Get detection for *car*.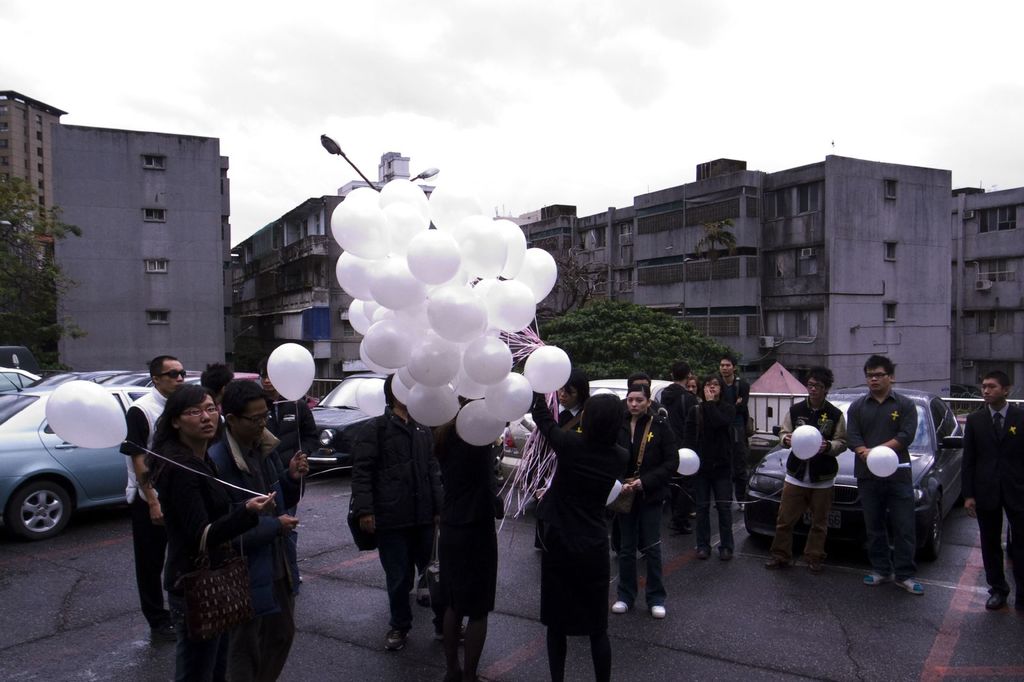
Detection: rect(3, 369, 49, 399).
